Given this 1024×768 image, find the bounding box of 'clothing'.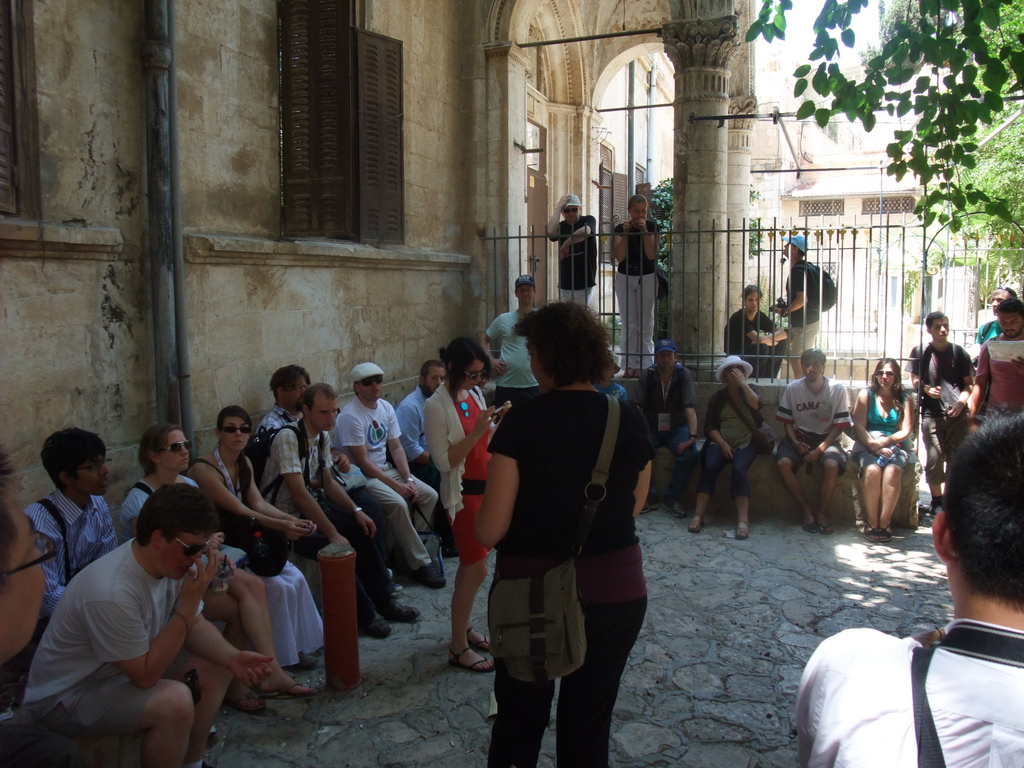
left=116, top=474, right=209, bottom=600.
